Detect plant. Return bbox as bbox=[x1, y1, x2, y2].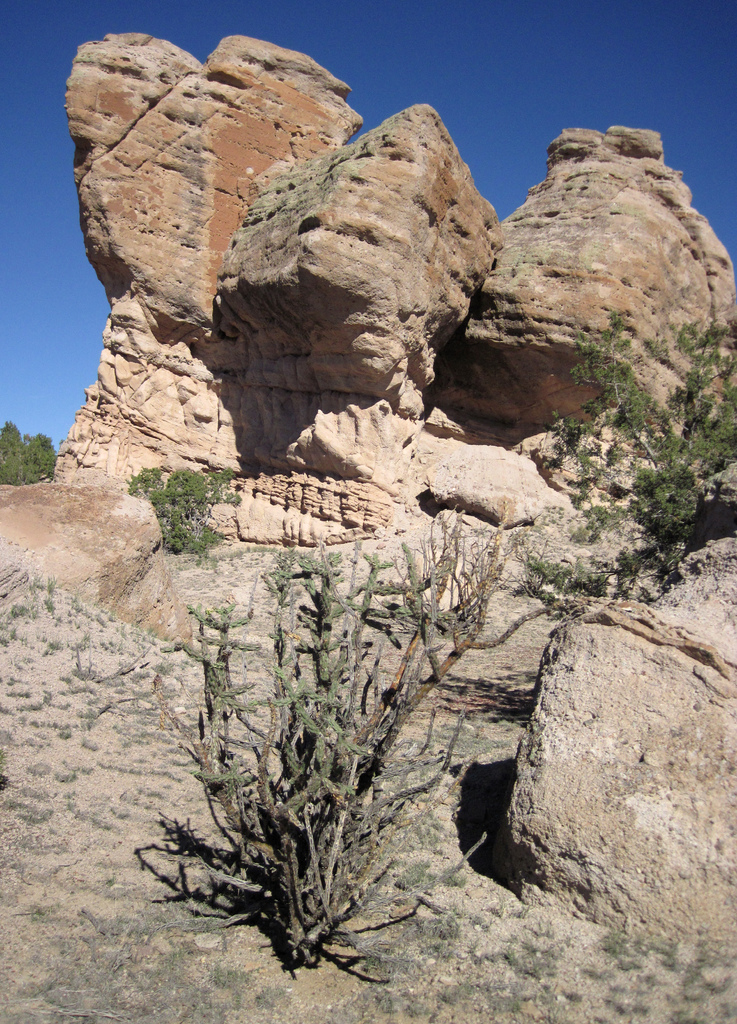
bbox=[170, 532, 498, 966].
